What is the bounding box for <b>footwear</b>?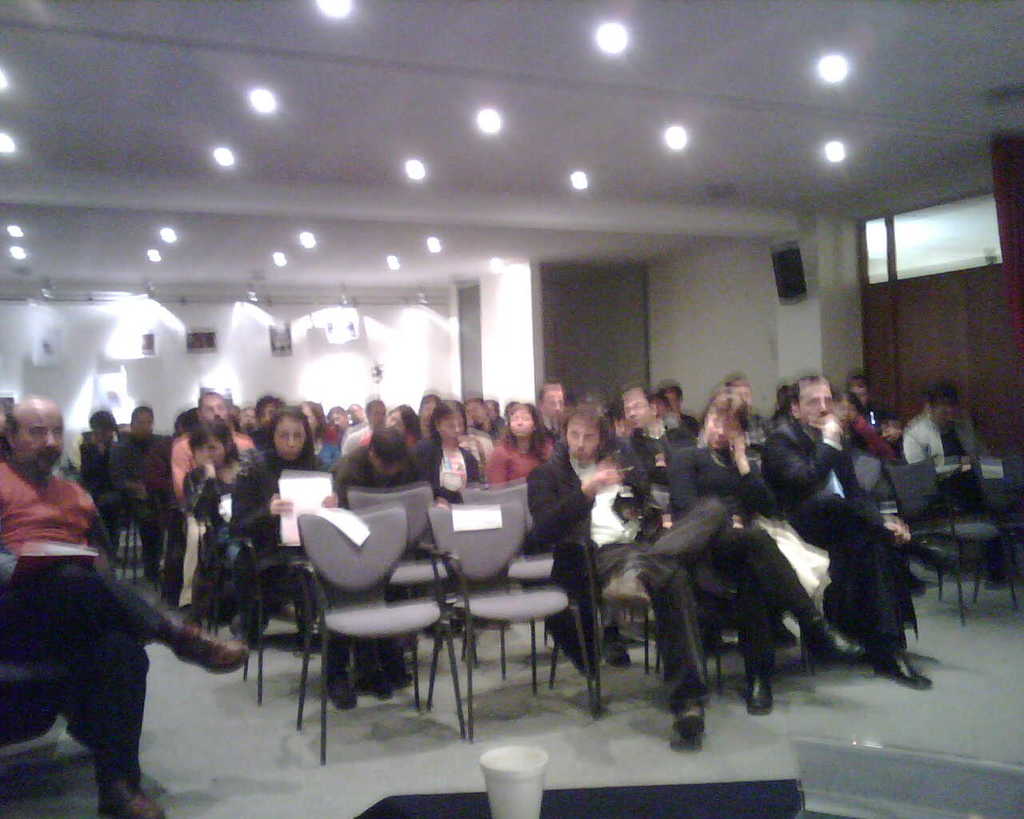
(left=145, top=561, right=165, bottom=584).
